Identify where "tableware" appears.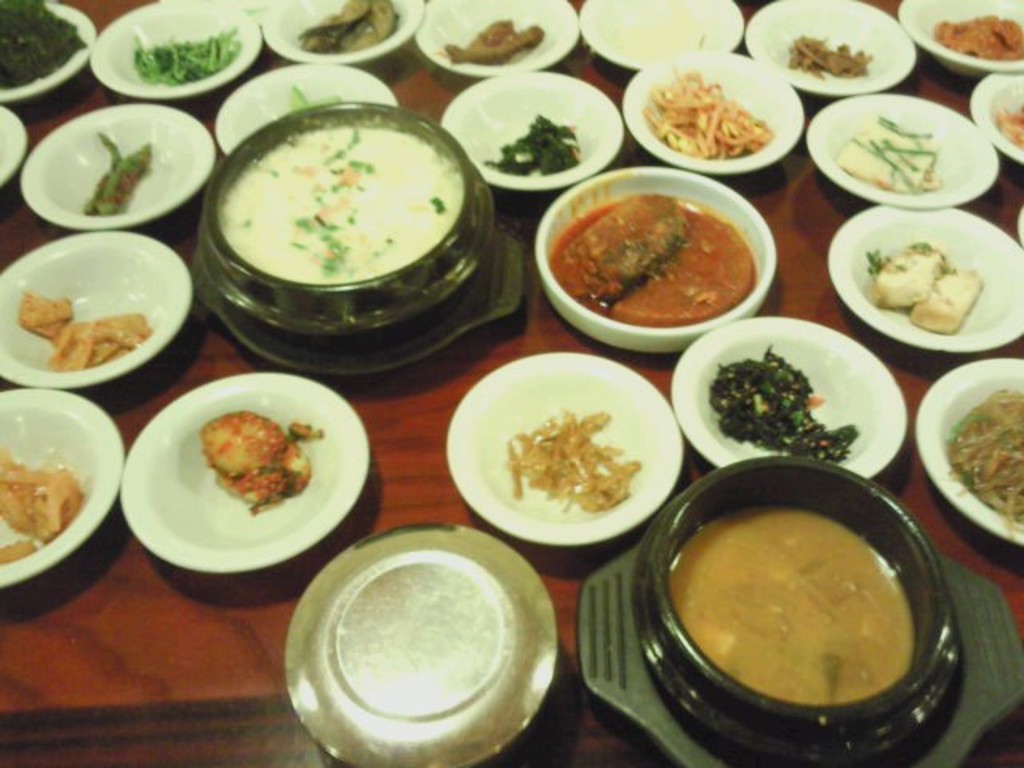
Appears at [x1=274, y1=522, x2=568, y2=766].
